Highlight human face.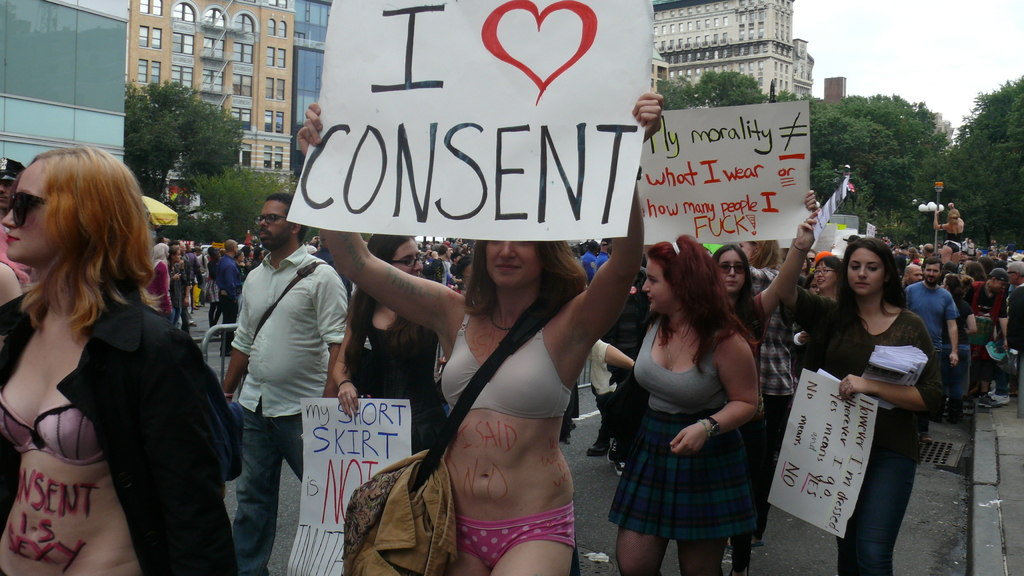
Highlighted region: region(923, 266, 938, 285).
